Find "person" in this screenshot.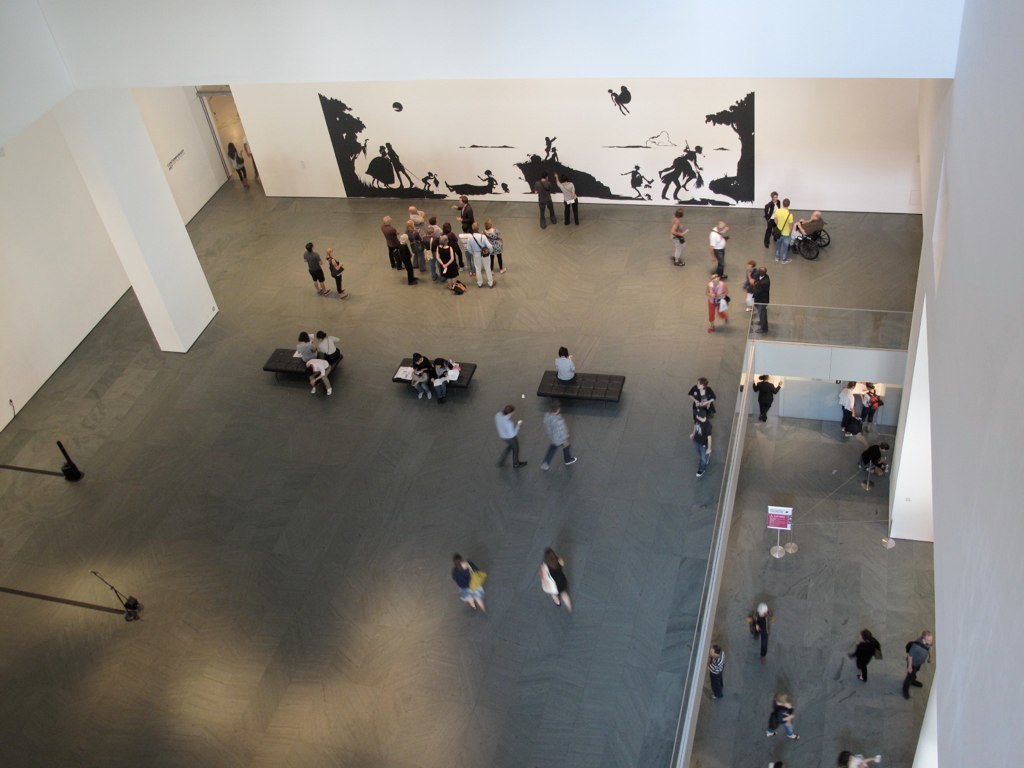
The bounding box for "person" is 854, 437, 893, 480.
